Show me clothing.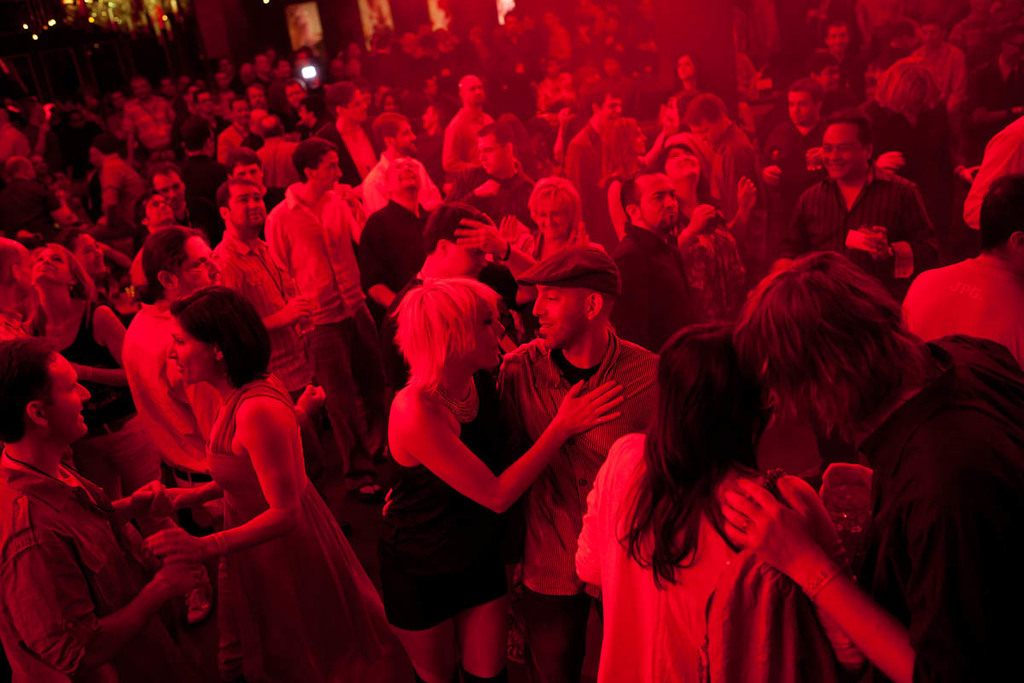
clothing is here: box=[709, 115, 770, 269].
